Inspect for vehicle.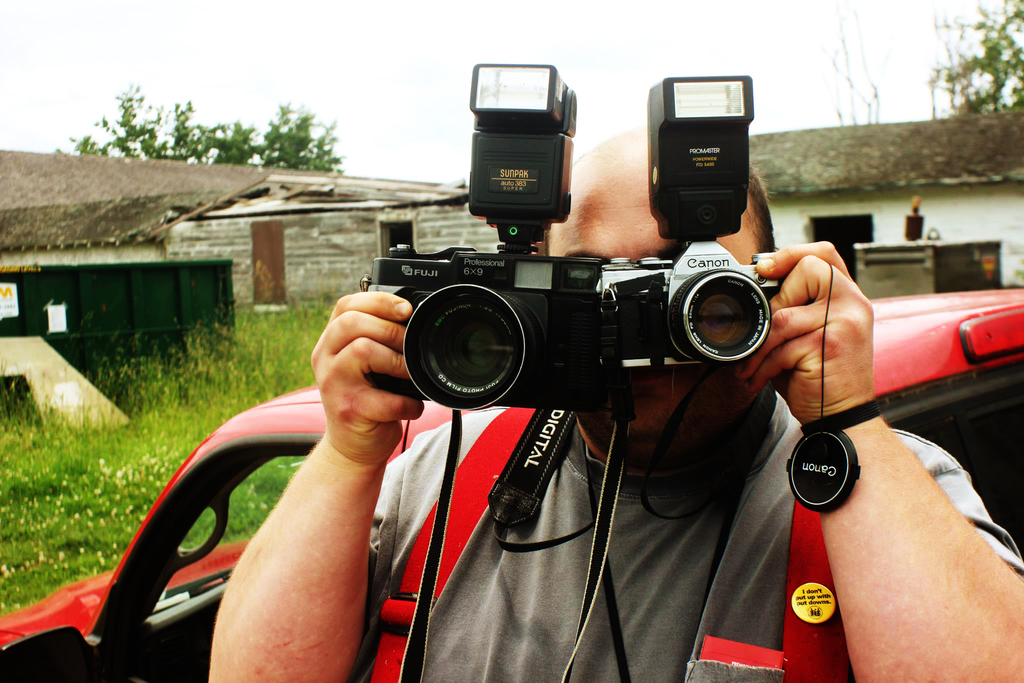
Inspection: [x1=5, y1=281, x2=1022, y2=682].
